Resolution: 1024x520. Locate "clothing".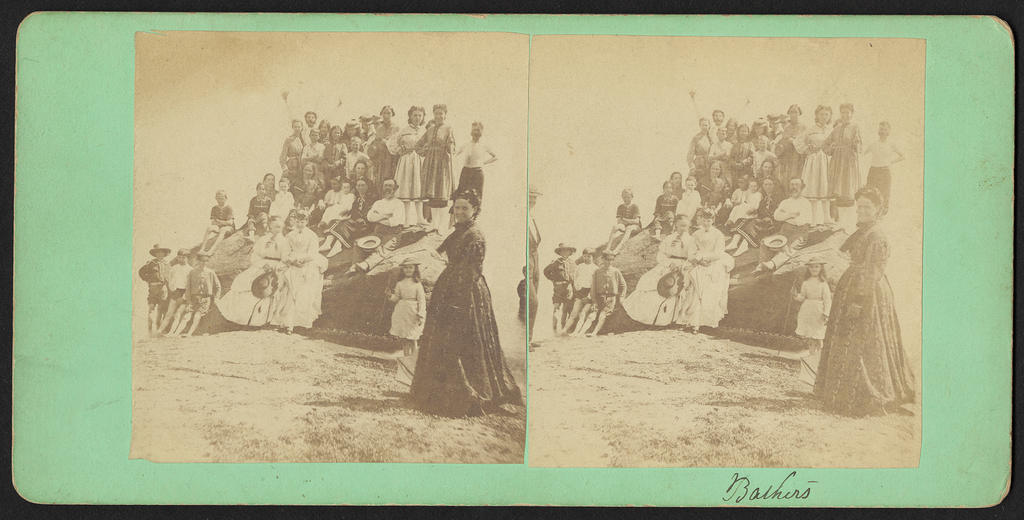
673, 226, 735, 329.
